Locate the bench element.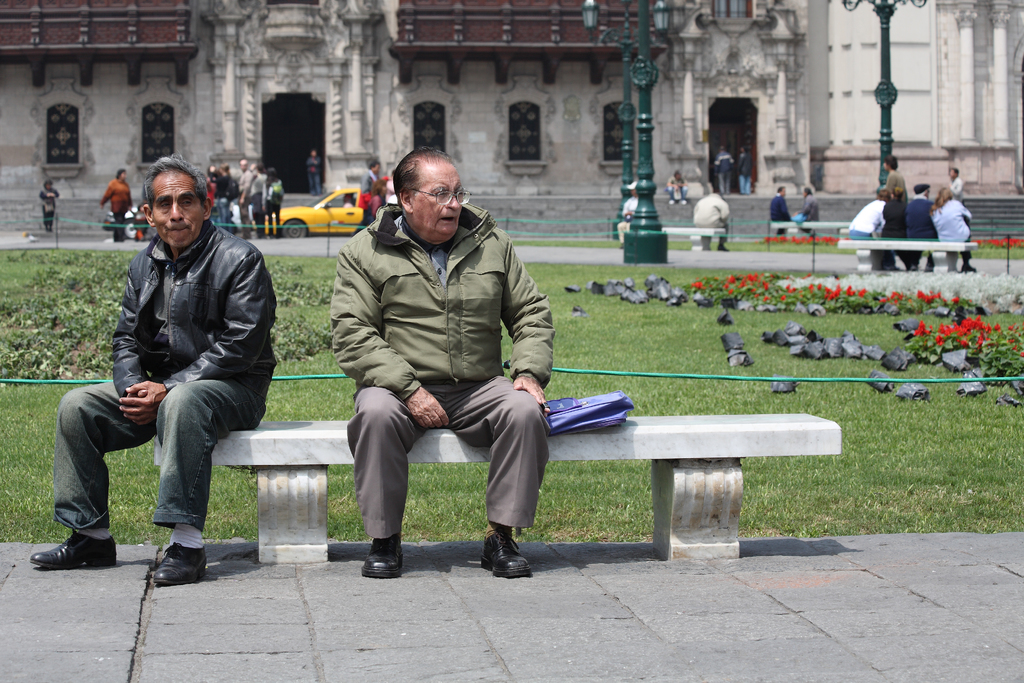
Element bbox: [660,226,725,252].
